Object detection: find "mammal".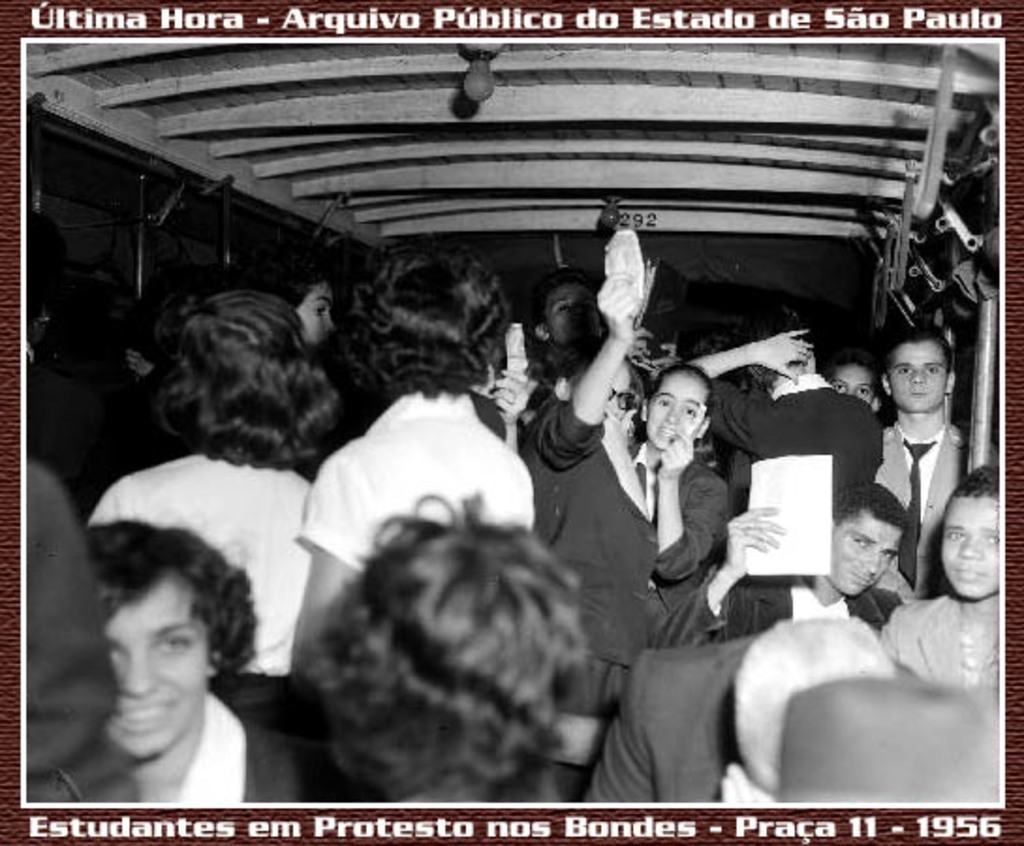
select_region(265, 474, 628, 827).
